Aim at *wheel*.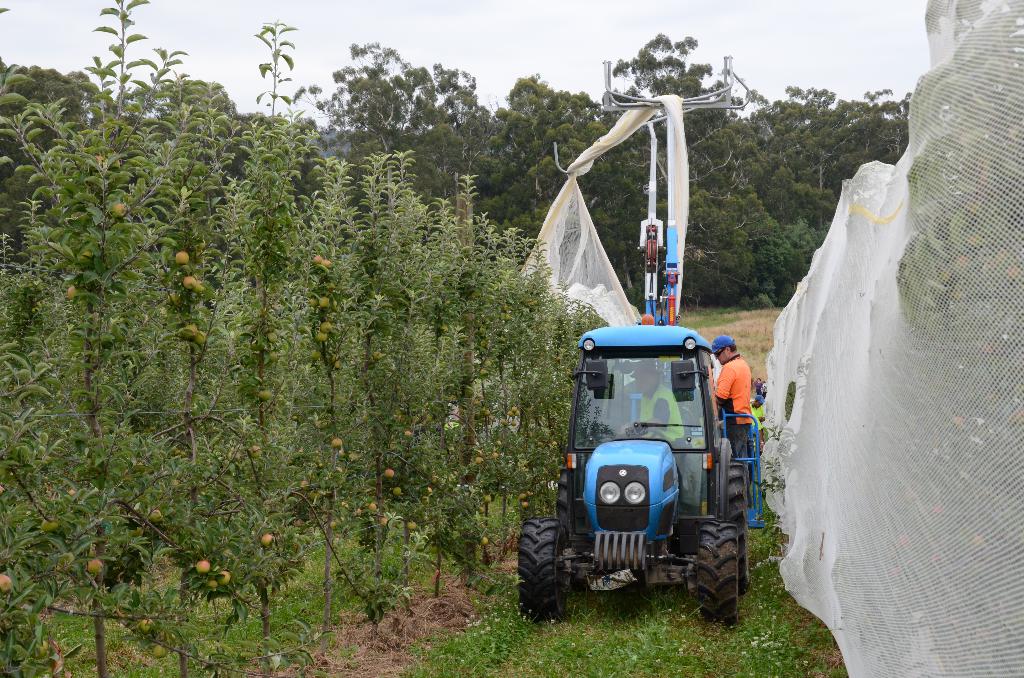
Aimed at <region>692, 516, 746, 634</region>.
